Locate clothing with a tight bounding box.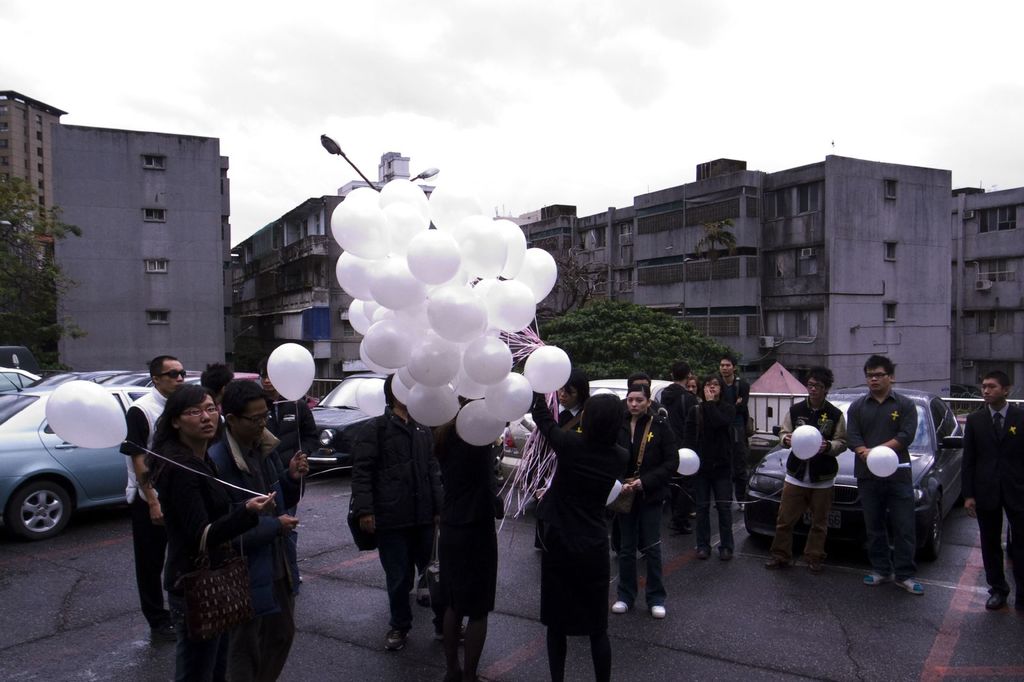
x1=850 y1=390 x2=920 y2=584.
